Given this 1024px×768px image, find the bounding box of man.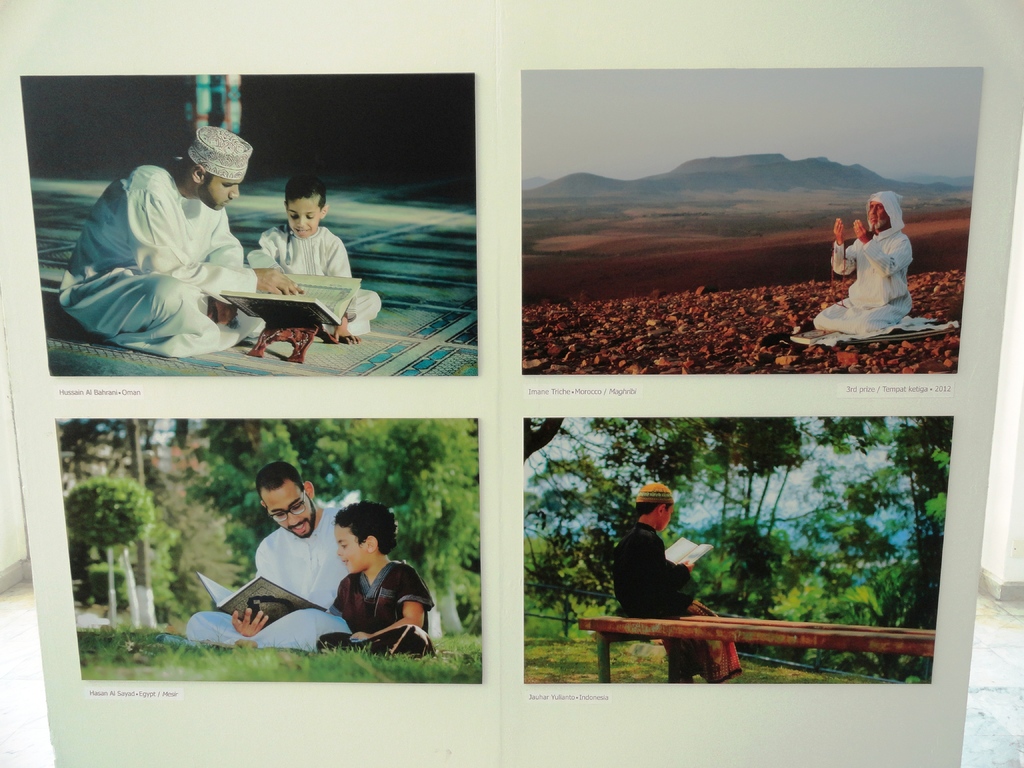
813:188:916:335.
